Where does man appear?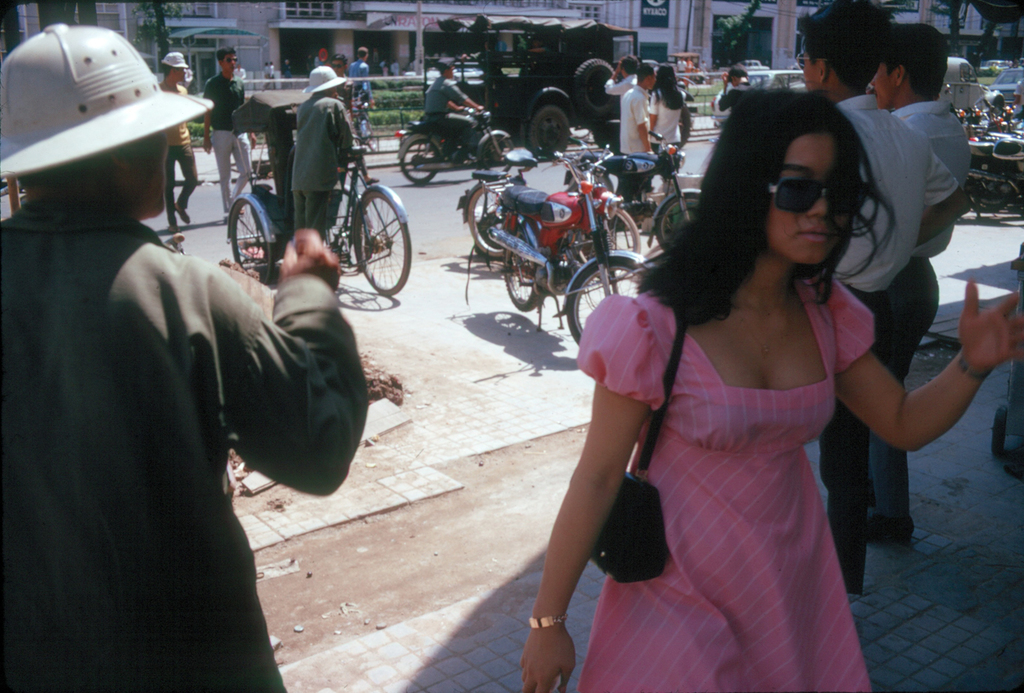
Appears at crop(327, 53, 369, 109).
